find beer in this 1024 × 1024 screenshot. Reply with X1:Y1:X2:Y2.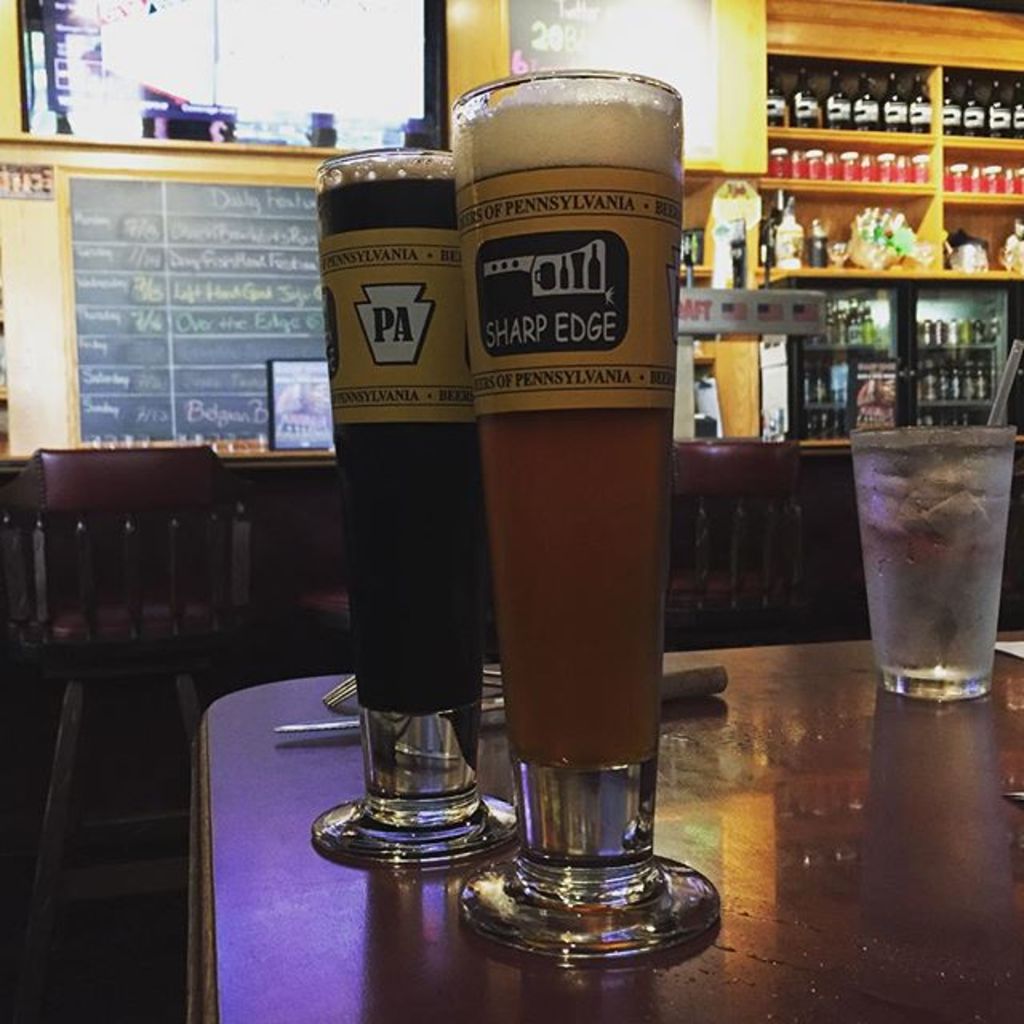
453:99:688:770.
